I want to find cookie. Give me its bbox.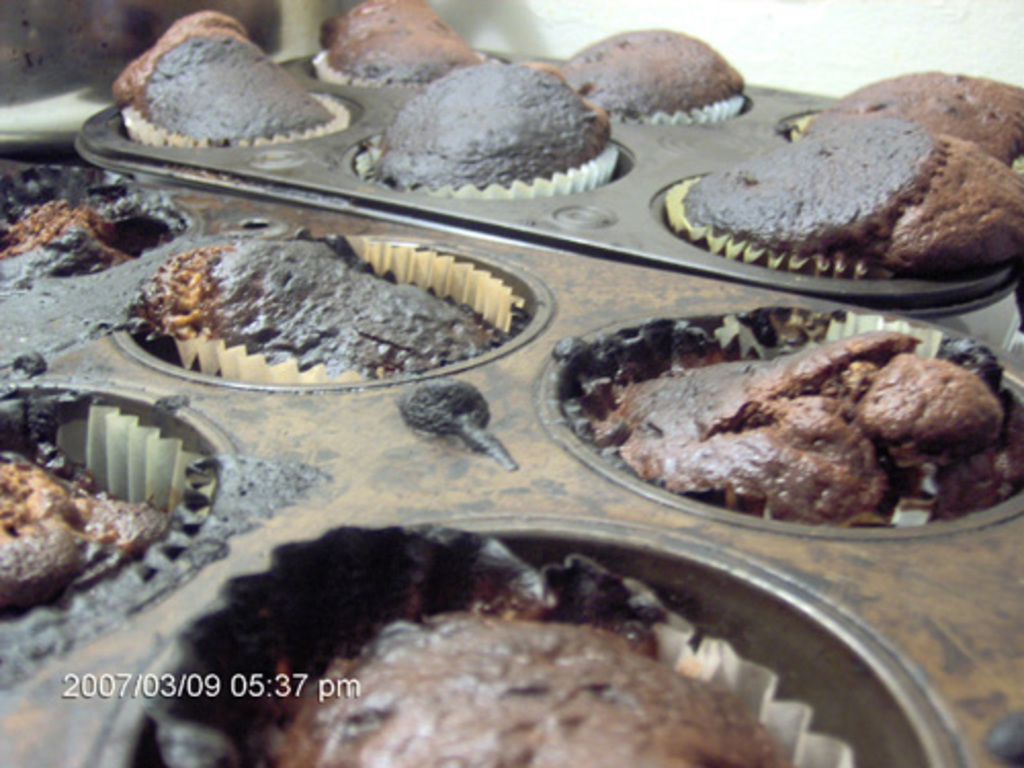
{"left": 582, "top": 319, "right": 1022, "bottom": 526}.
